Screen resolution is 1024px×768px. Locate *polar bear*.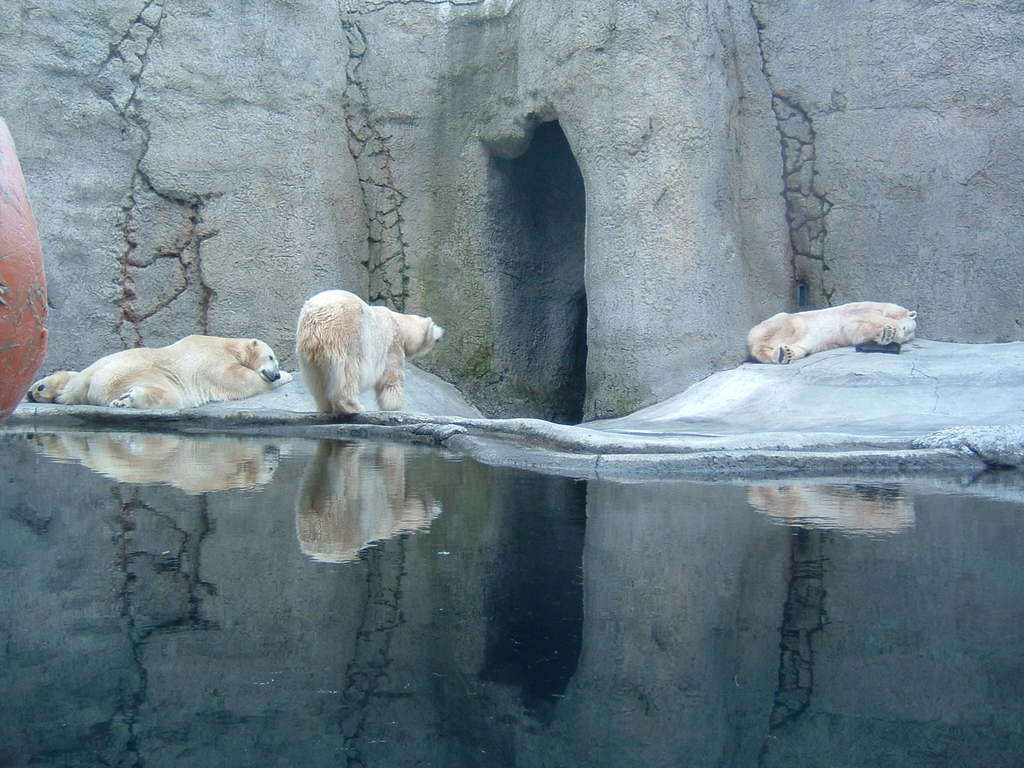
<region>62, 331, 294, 408</region>.
